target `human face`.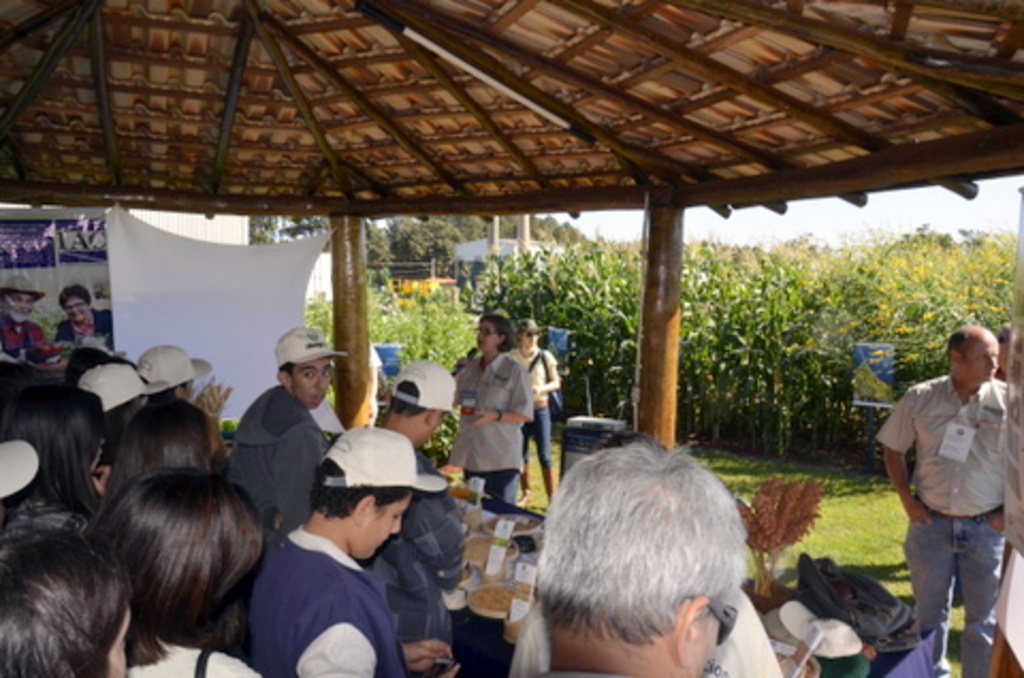
Target region: bbox(292, 356, 335, 401).
